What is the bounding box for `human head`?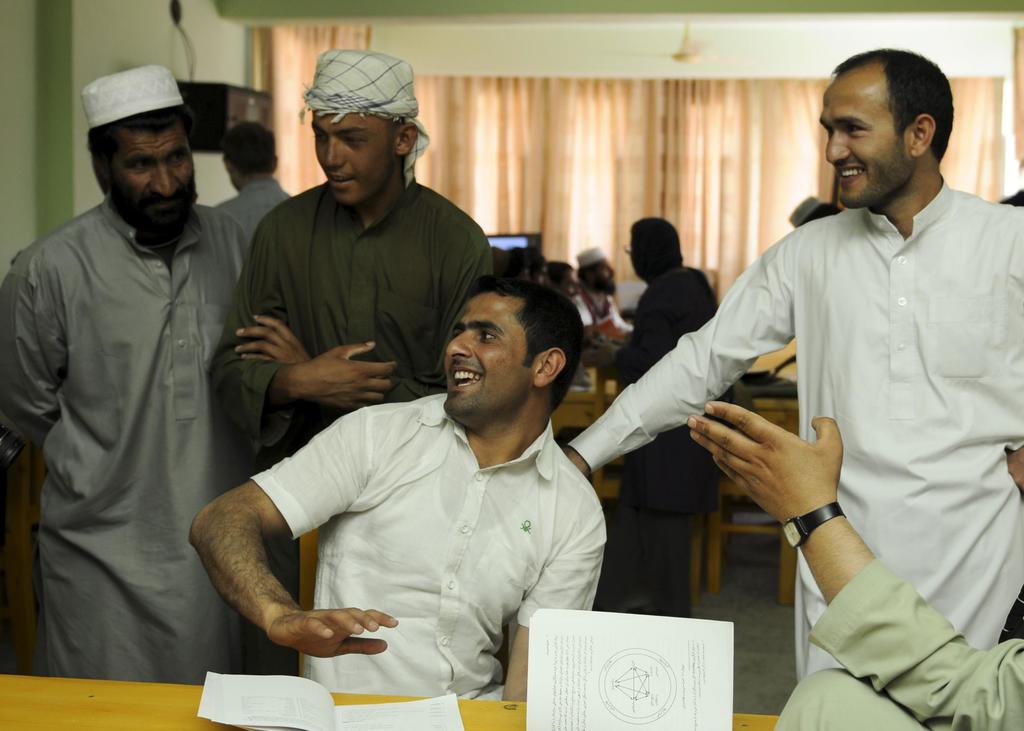
BBox(817, 49, 952, 214).
